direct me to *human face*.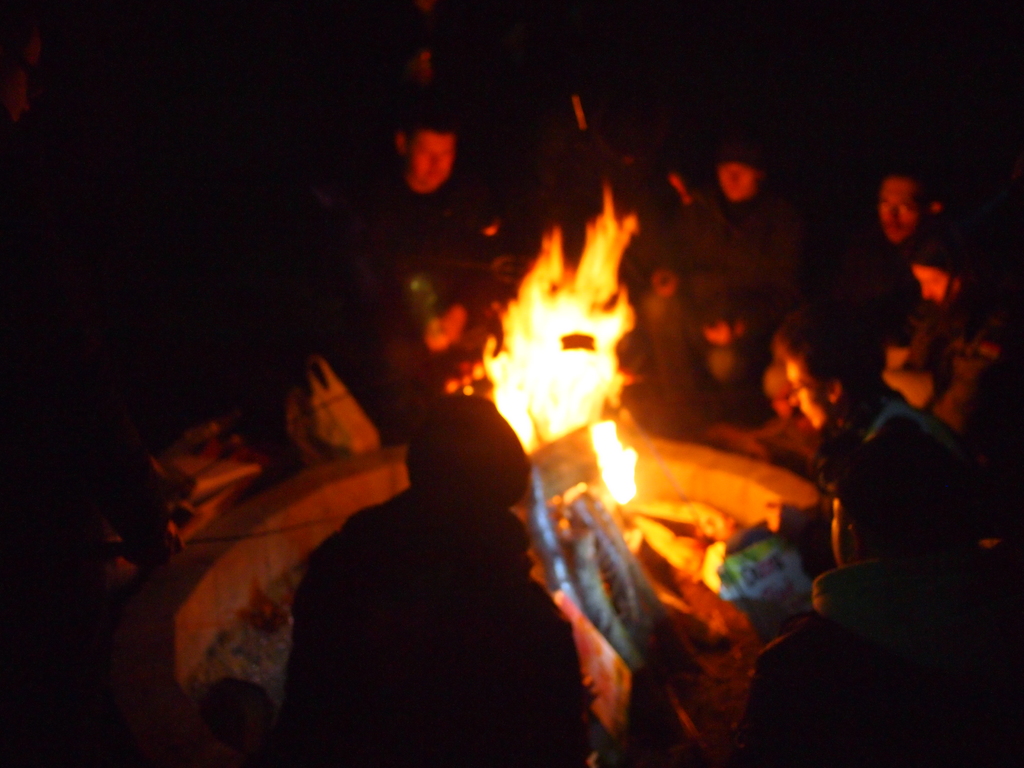
Direction: 412, 134, 458, 192.
